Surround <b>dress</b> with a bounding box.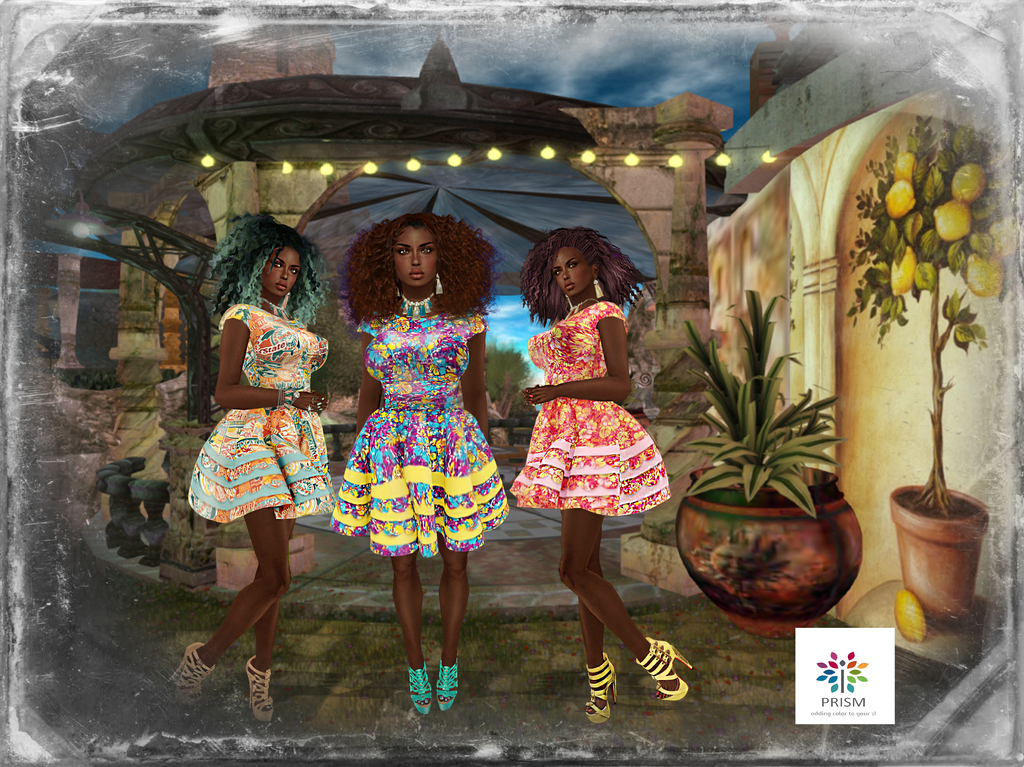
rect(185, 303, 337, 523).
